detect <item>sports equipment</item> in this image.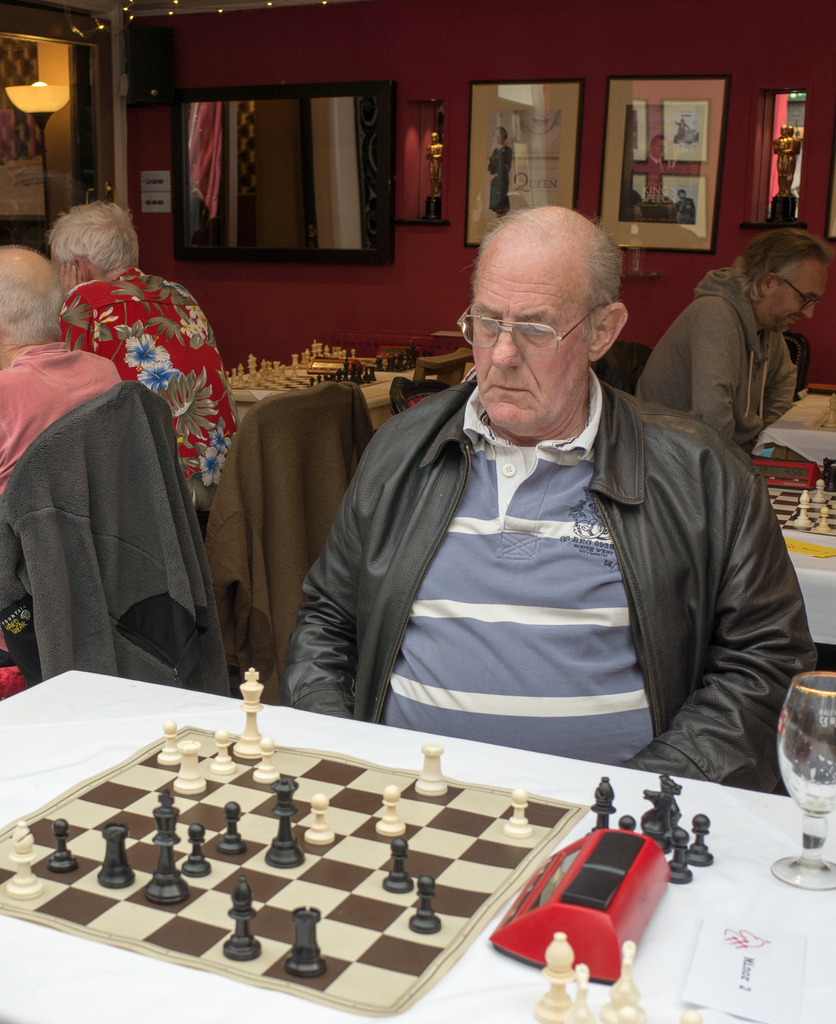
Detection: l=8, t=819, r=45, b=897.
